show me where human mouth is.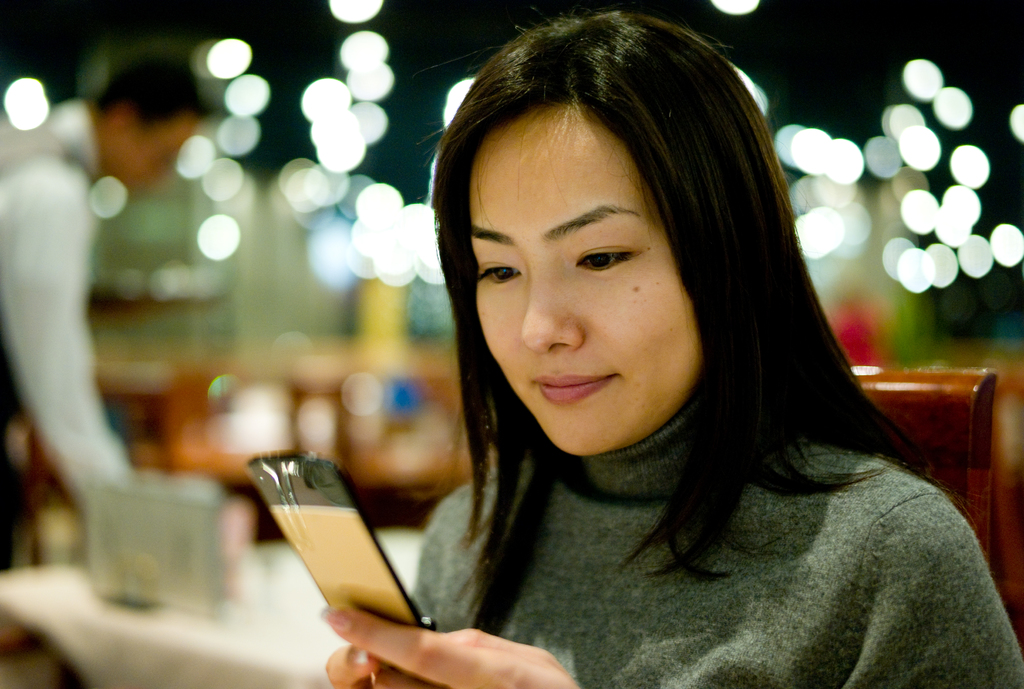
human mouth is at 531, 375, 621, 403.
